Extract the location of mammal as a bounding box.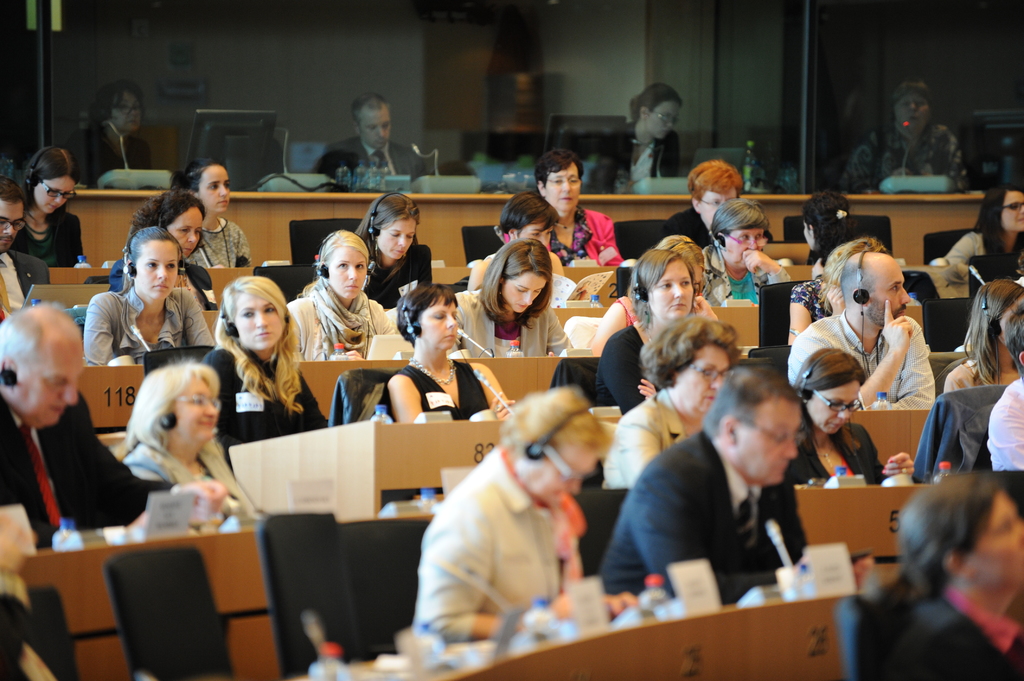
(594, 244, 719, 415).
